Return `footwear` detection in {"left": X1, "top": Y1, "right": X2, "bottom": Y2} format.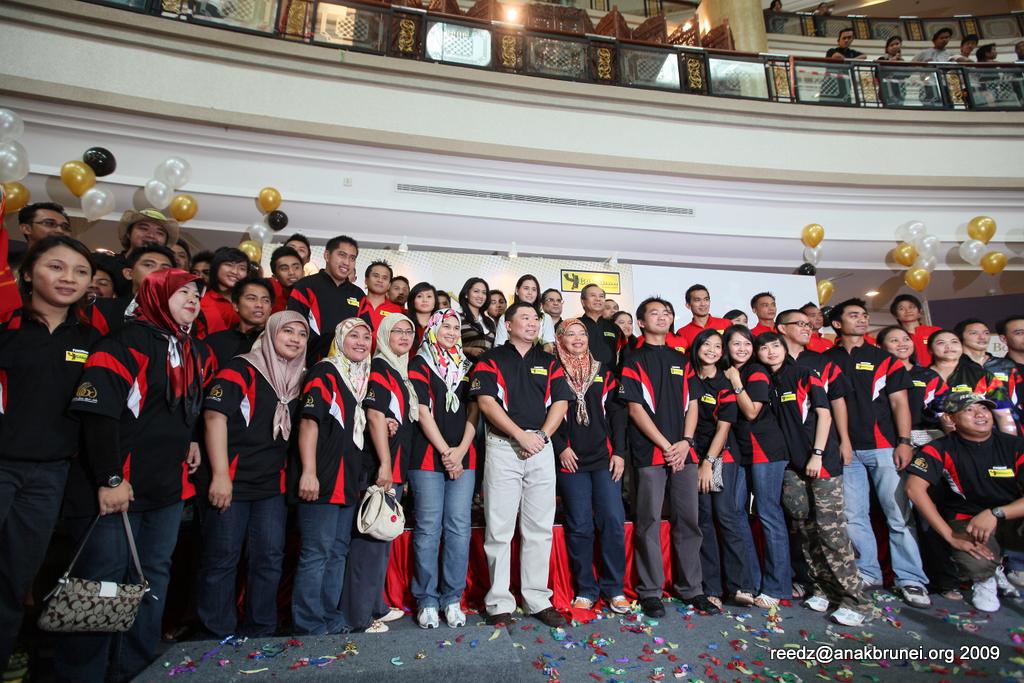
{"left": 378, "top": 607, "right": 406, "bottom": 619}.
